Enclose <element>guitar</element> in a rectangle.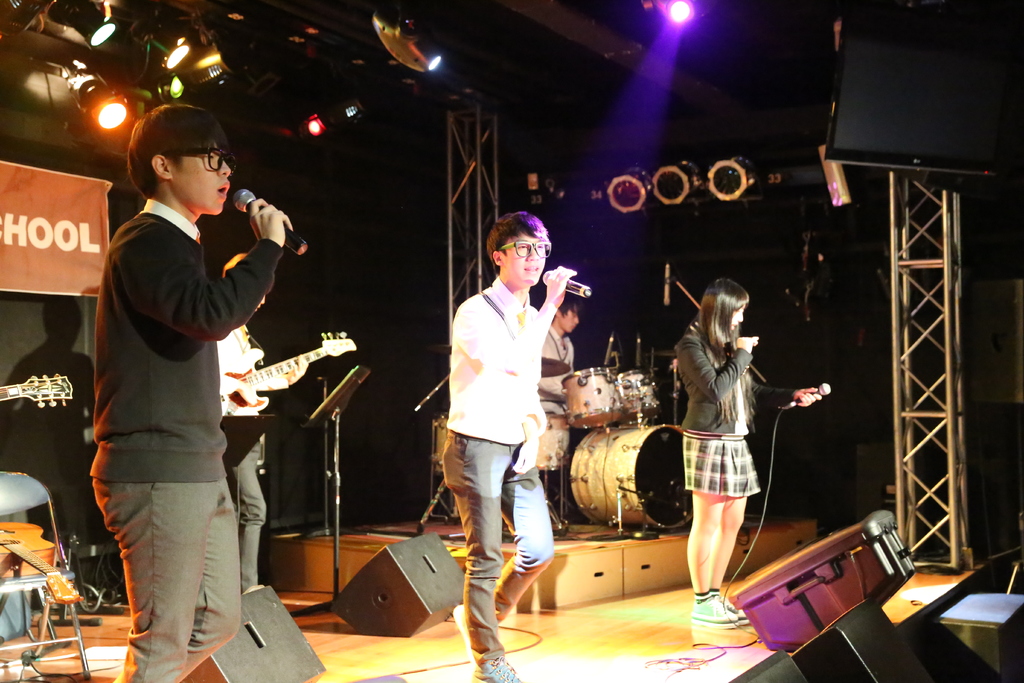
<region>206, 336, 346, 418</region>.
